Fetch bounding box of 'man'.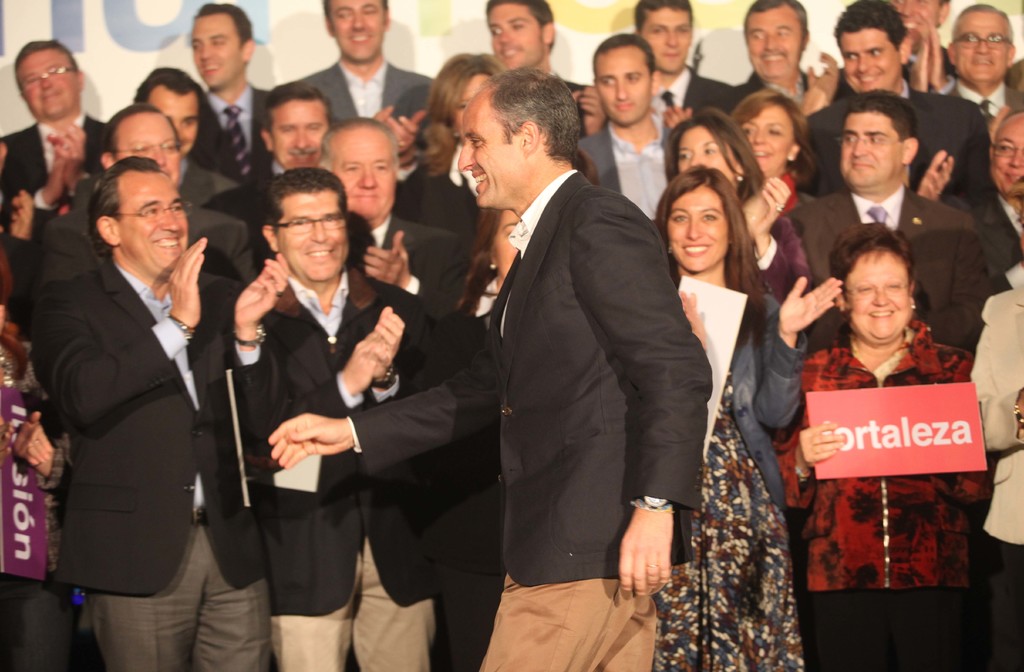
Bbox: Rect(251, 170, 440, 671).
